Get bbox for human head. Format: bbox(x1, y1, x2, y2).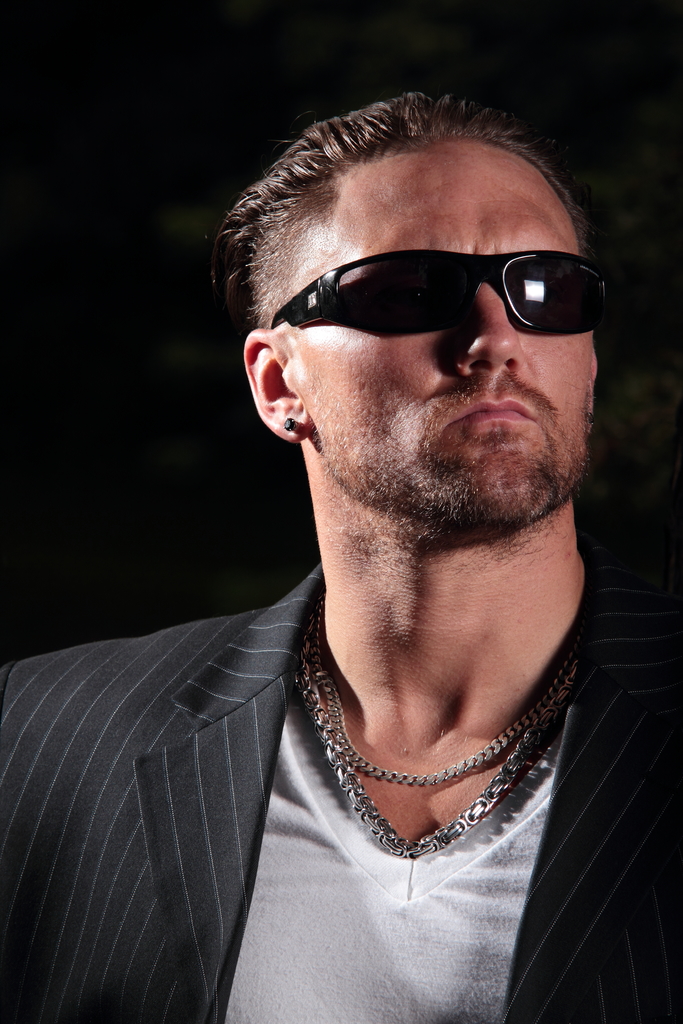
bbox(231, 97, 618, 541).
